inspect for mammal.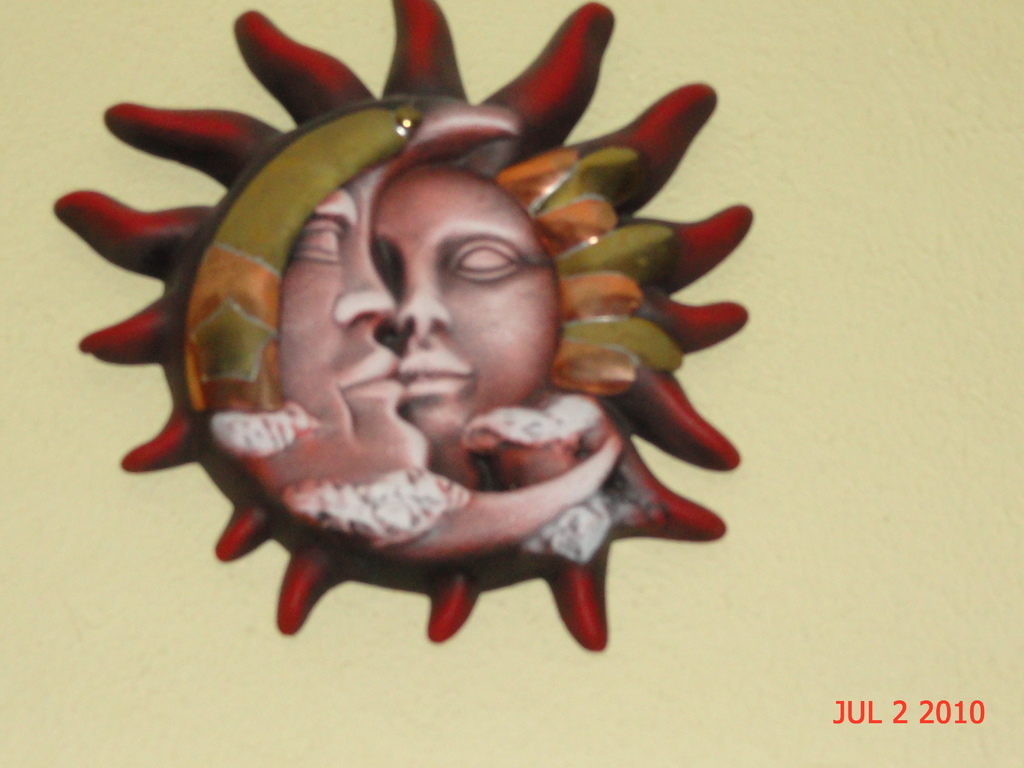
Inspection: (x1=218, y1=183, x2=622, y2=556).
